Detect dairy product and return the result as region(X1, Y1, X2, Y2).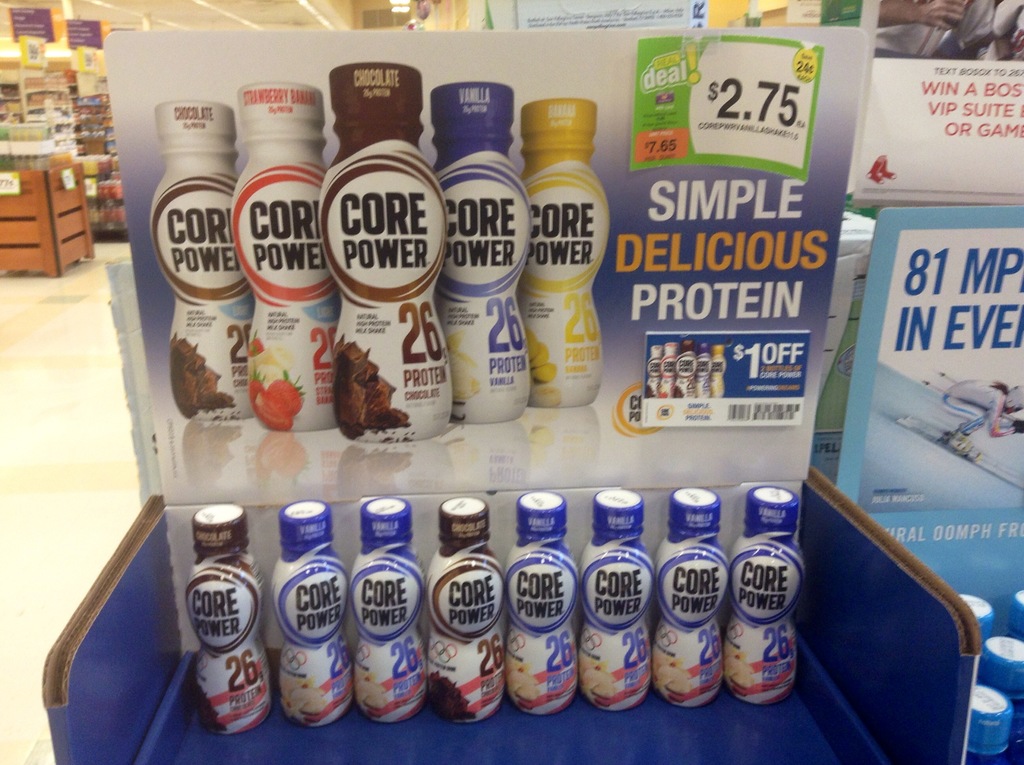
region(239, 181, 332, 429).
